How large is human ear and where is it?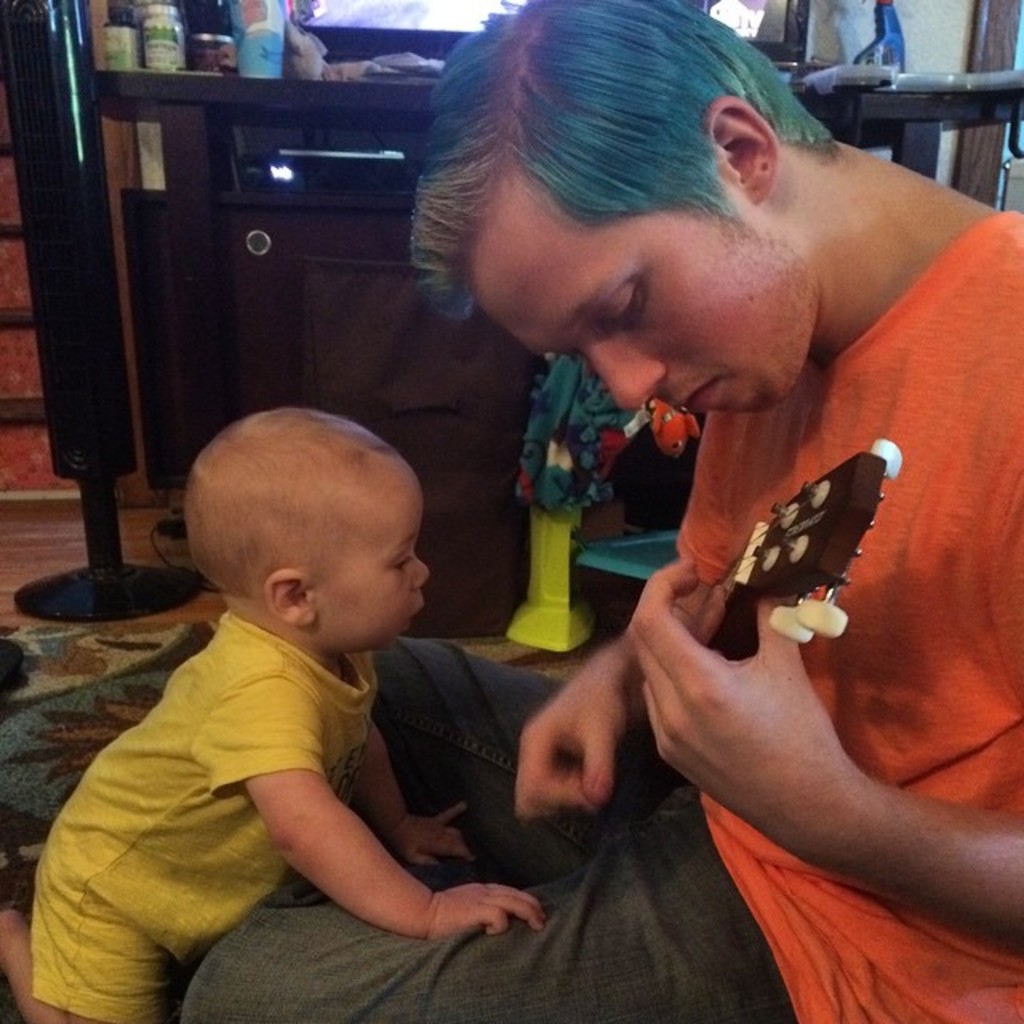
Bounding box: 698,91,781,202.
